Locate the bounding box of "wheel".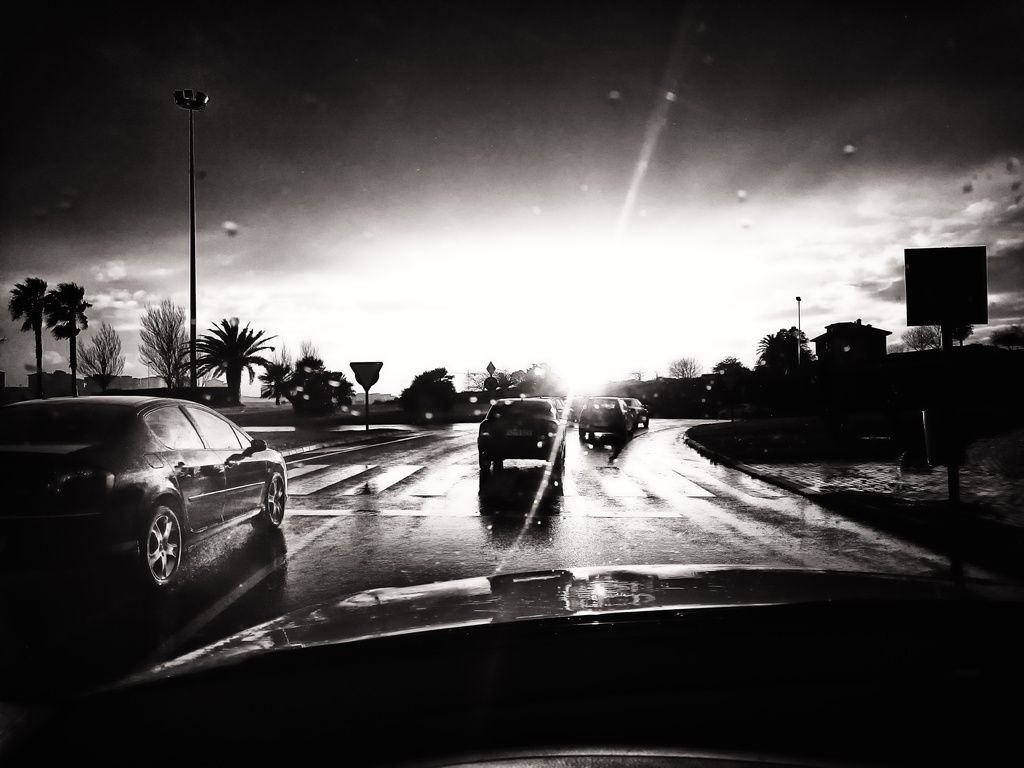
Bounding box: 251 472 288 528.
